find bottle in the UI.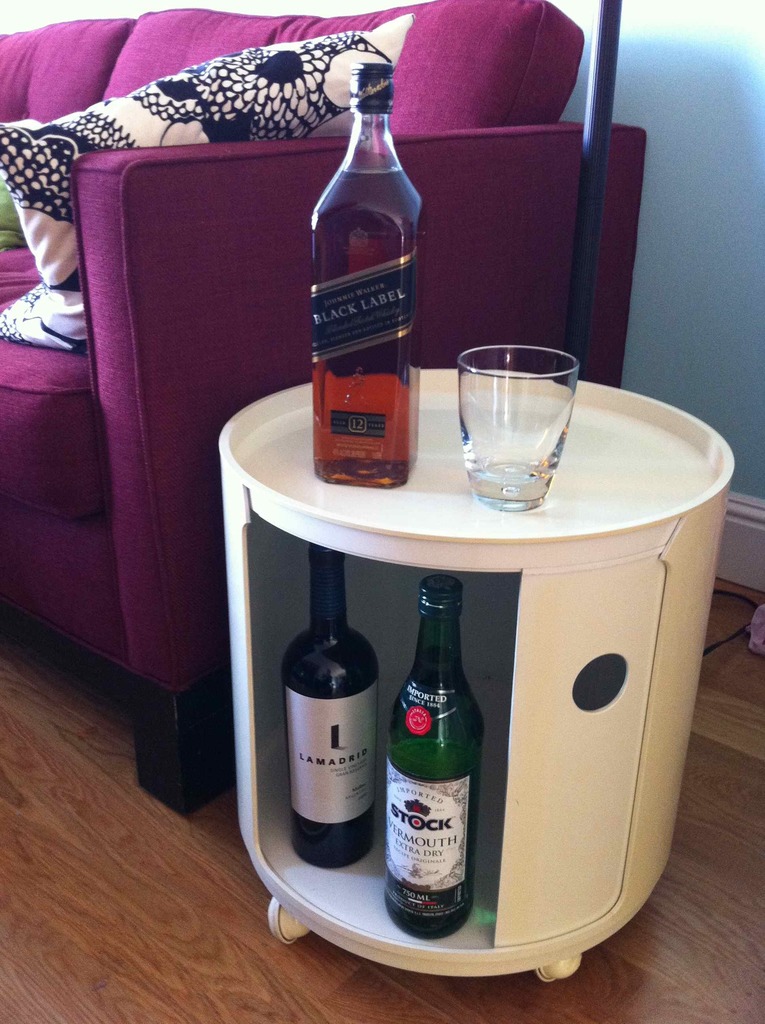
UI element at bbox(306, 56, 423, 490).
